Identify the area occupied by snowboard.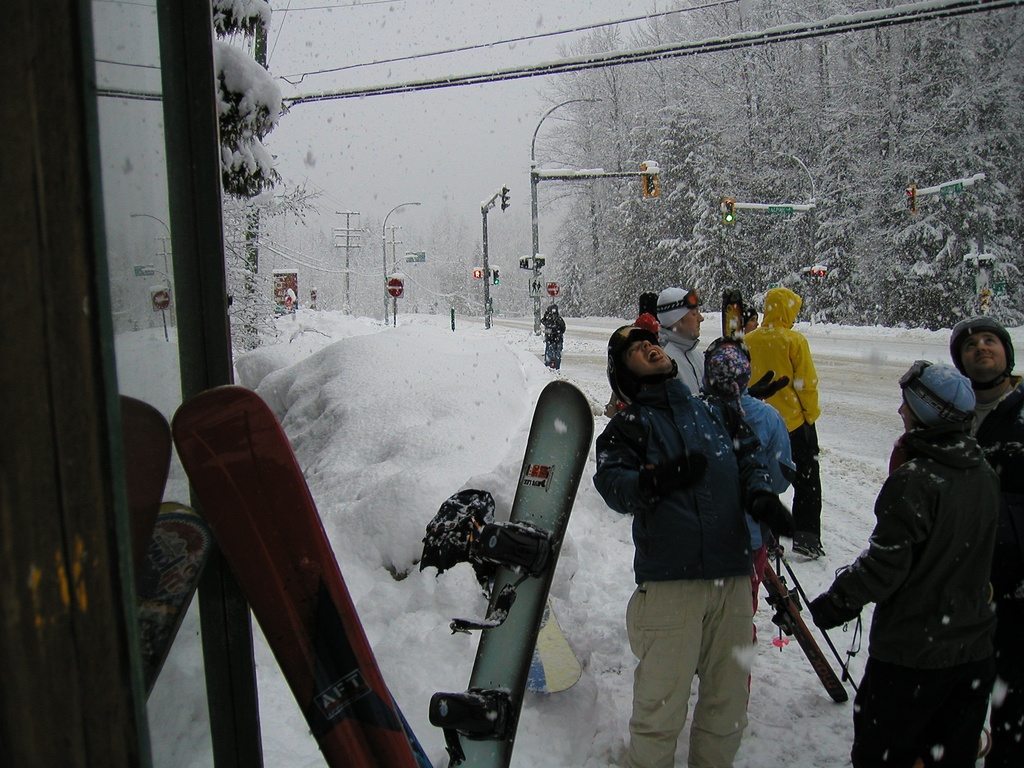
Area: (x1=169, y1=386, x2=433, y2=767).
